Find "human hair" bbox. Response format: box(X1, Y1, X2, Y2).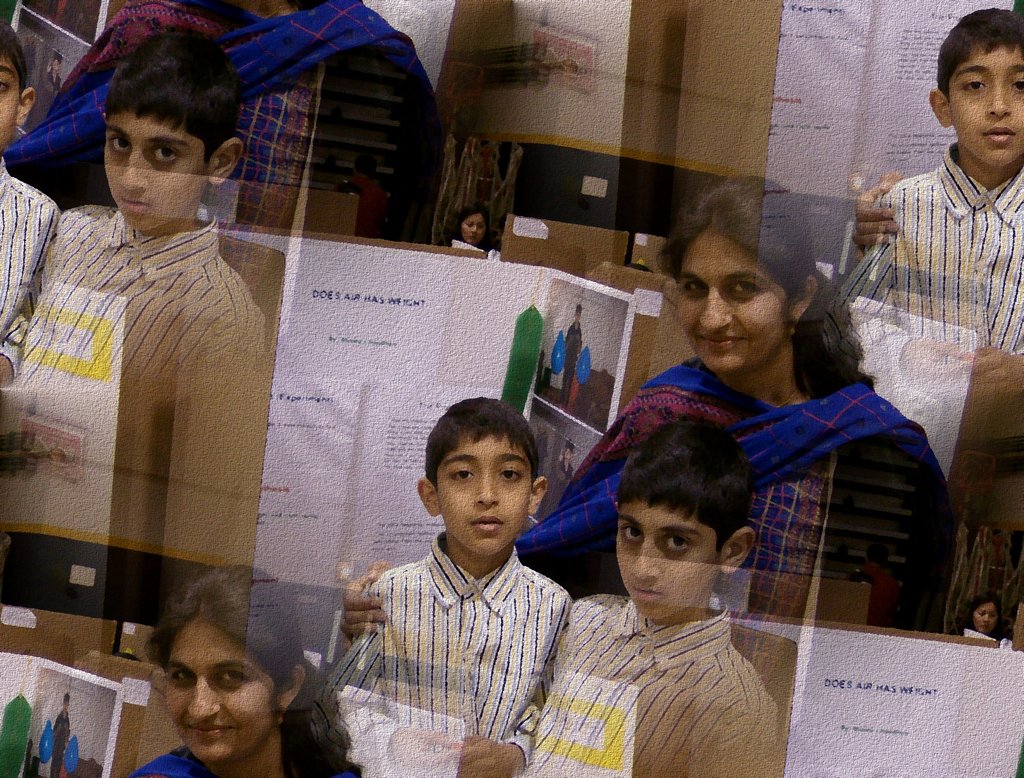
box(655, 173, 876, 392).
